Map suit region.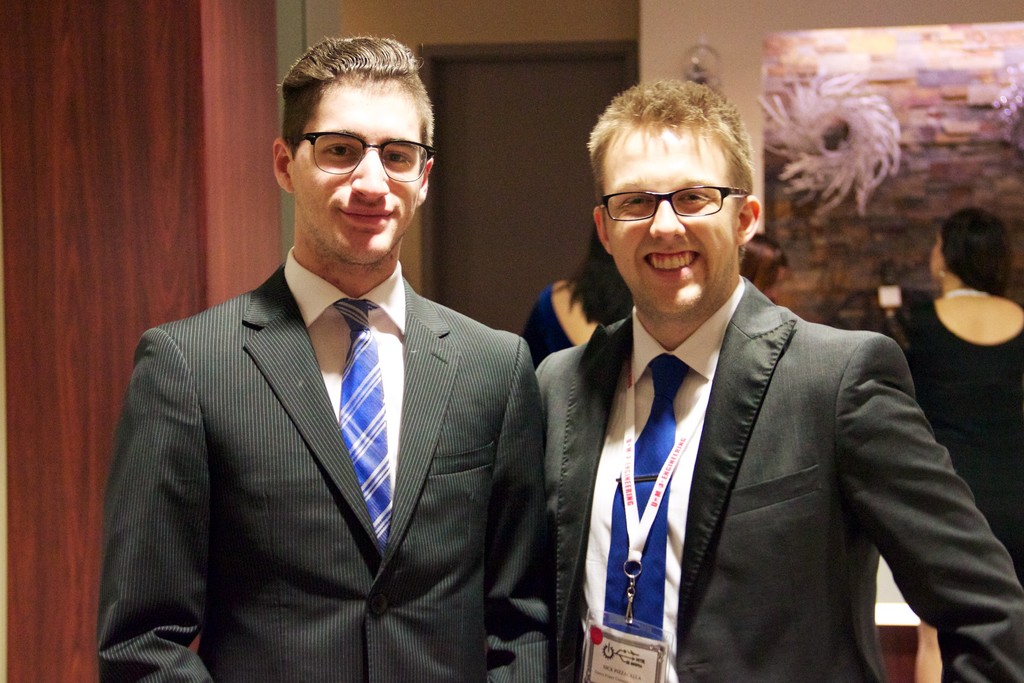
Mapped to [93,247,547,682].
